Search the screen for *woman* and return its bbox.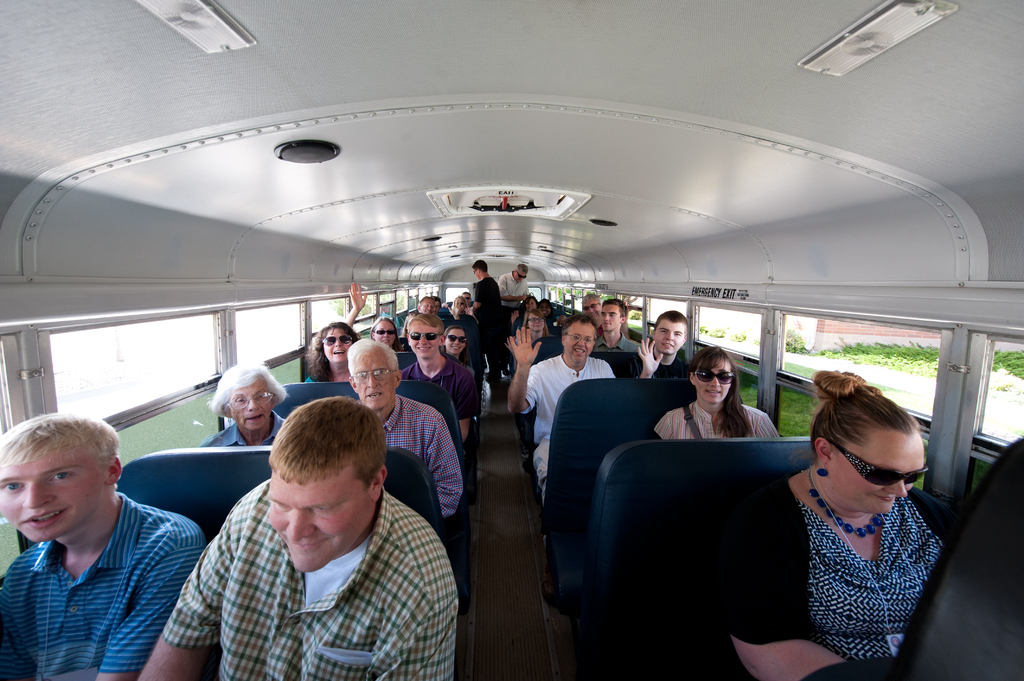
Found: region(201, 363, 286, 451).
